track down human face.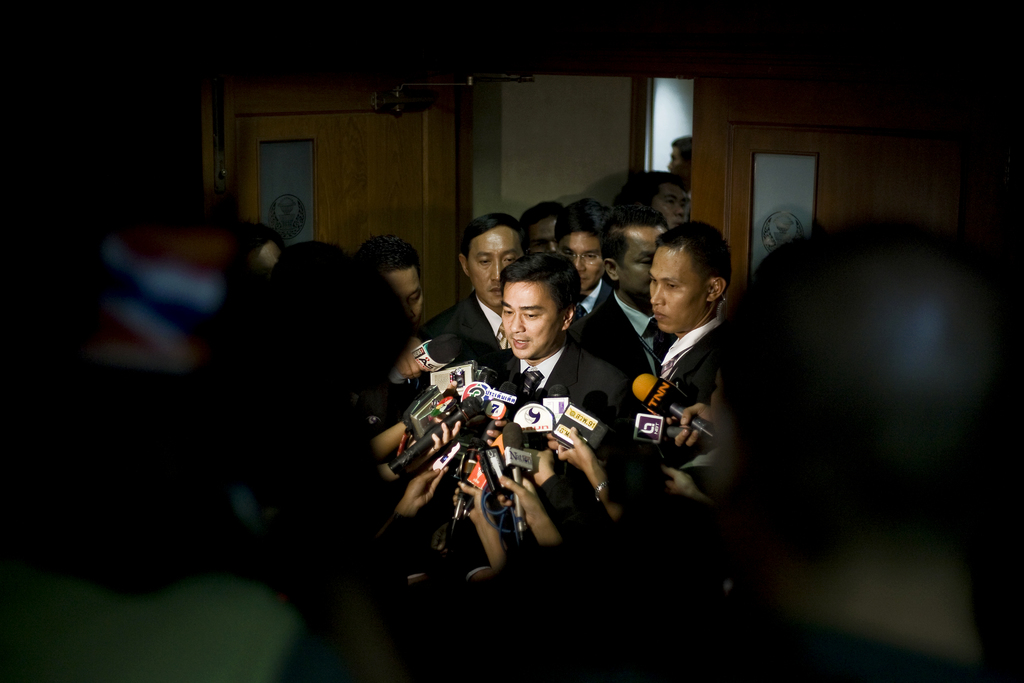
Tracked to [x1=500, y1=281, x2=559, y2=360].
